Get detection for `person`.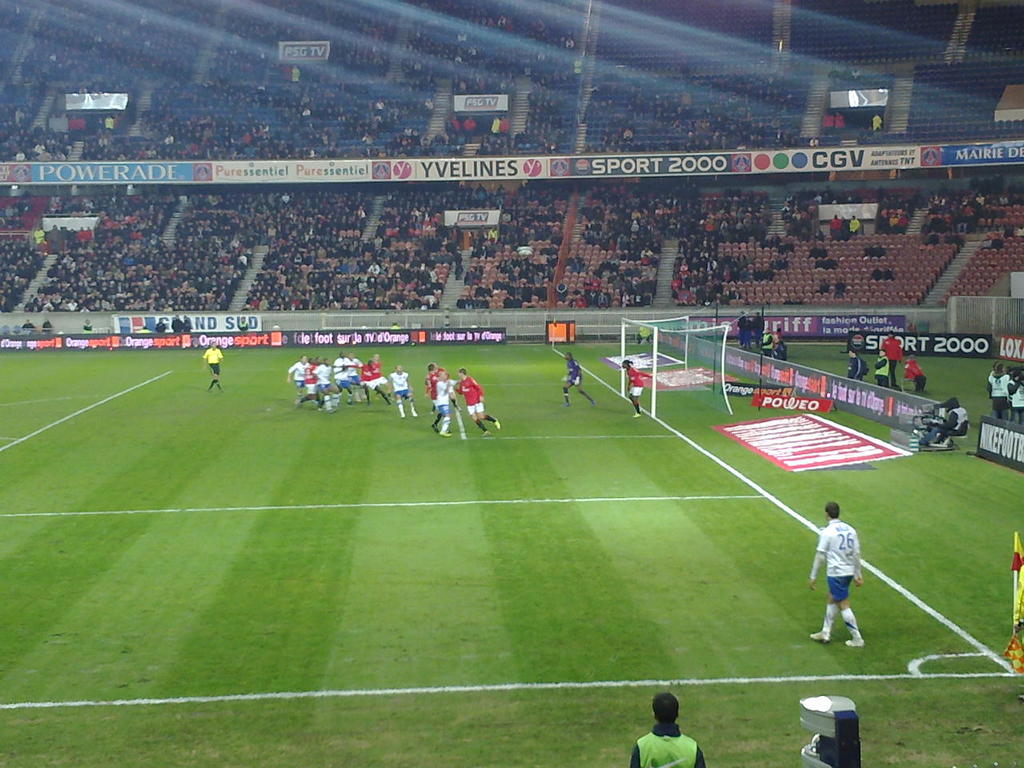
Detection: 827,216,839,238.
